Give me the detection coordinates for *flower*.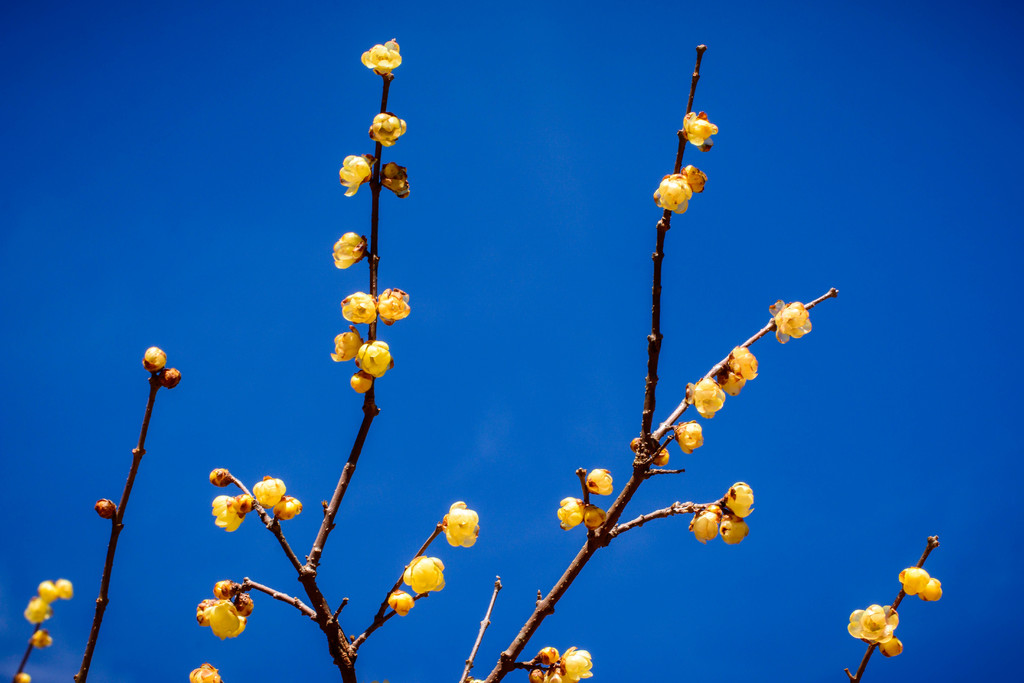
x1=141 y1=346 x2=166 y2=370.
